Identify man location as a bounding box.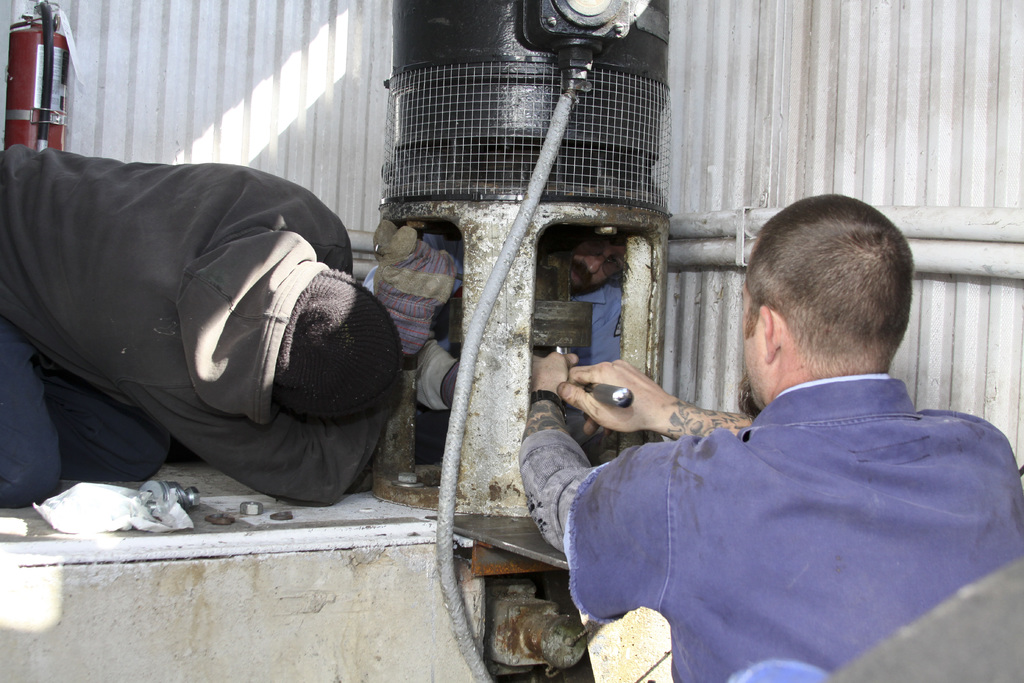
box=[0, 148, 467, 516].
